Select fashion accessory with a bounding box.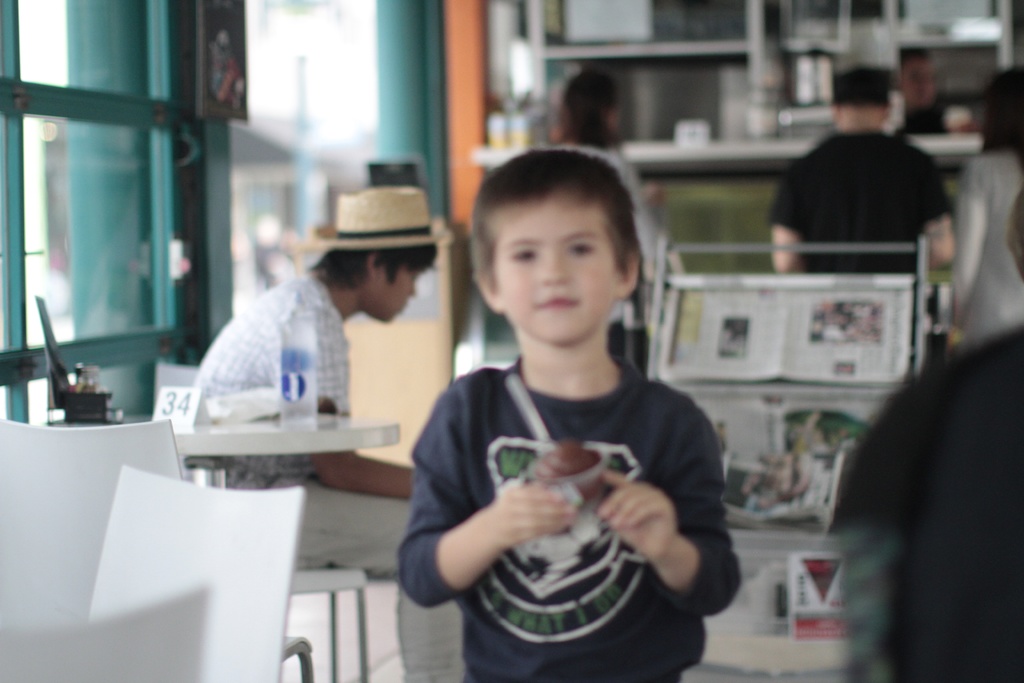
crop(312, 188, 446, 250).
